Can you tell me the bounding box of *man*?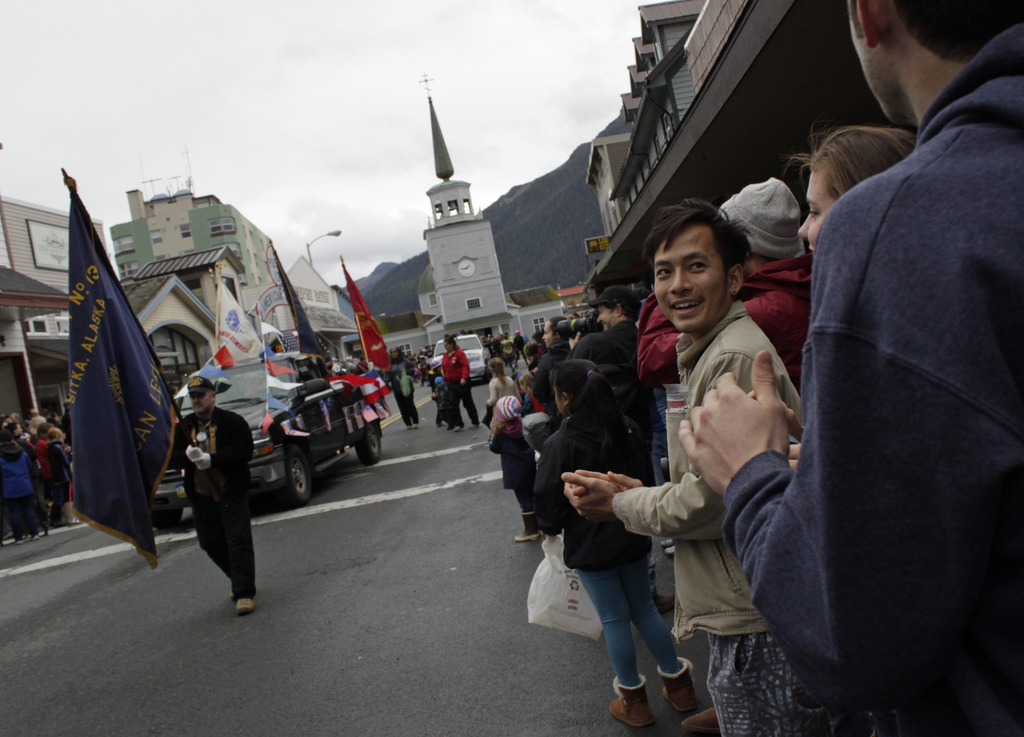
(502,334,516,365).
